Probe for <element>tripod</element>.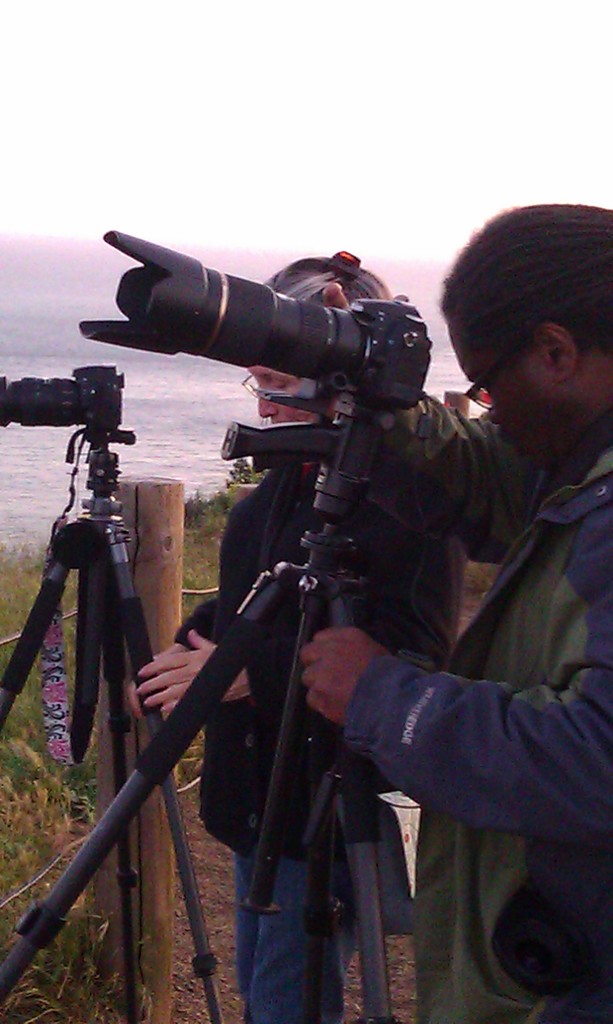
Probe result: {"x1": 0, "y1": 428, "x2": 398, "y2": 1023}.
